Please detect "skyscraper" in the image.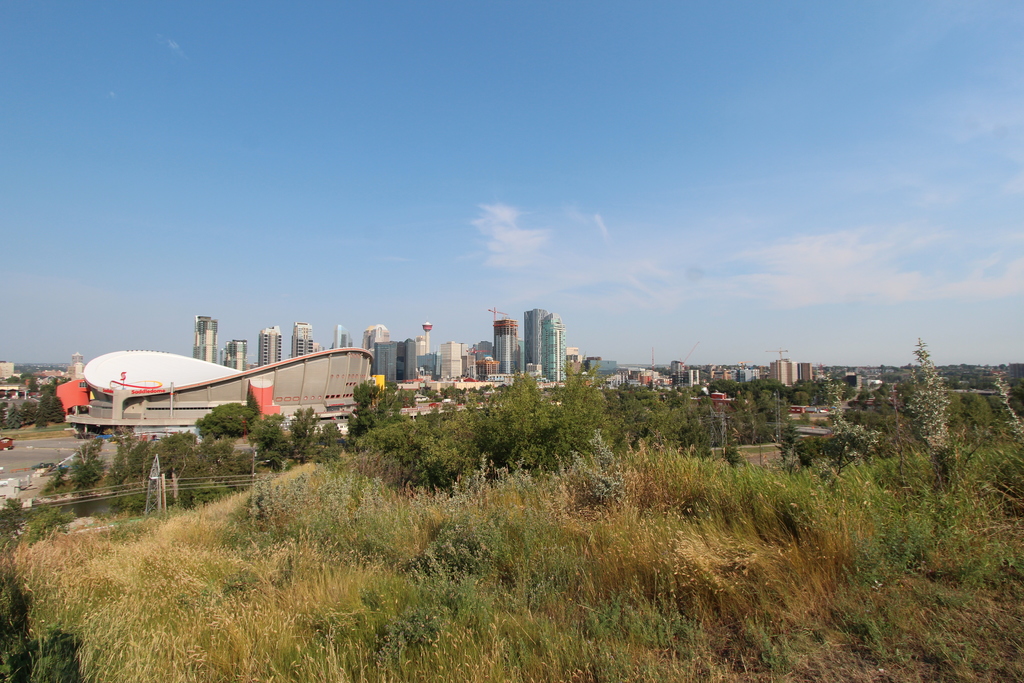
region(221, 336, 248, 374).
